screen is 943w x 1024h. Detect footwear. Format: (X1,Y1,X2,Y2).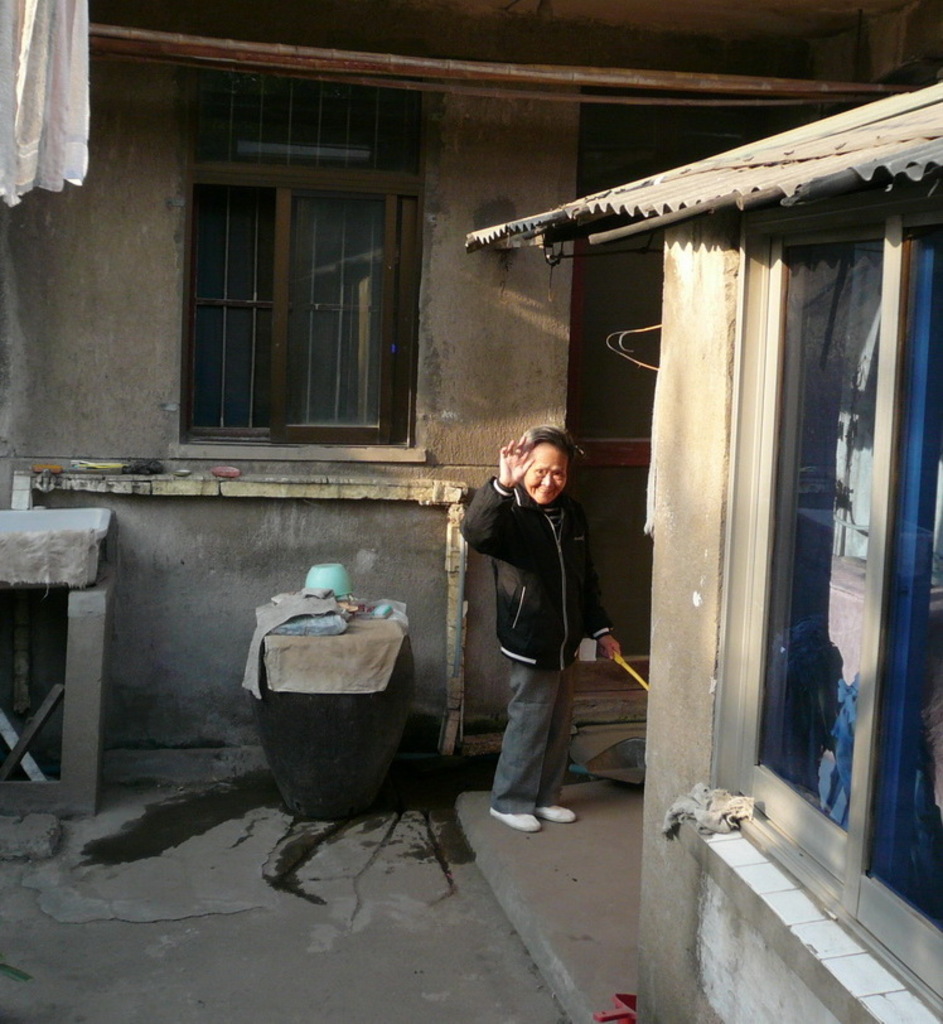
(532,798,586,827).
